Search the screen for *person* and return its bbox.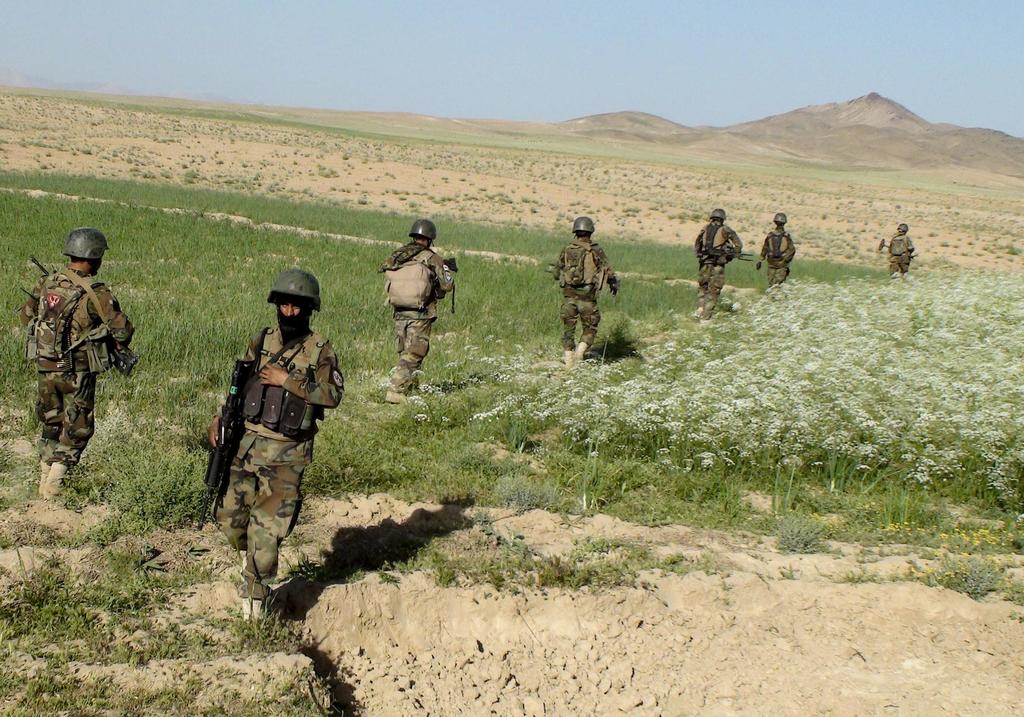
Found: select_region(548, 214, 620, 370).
